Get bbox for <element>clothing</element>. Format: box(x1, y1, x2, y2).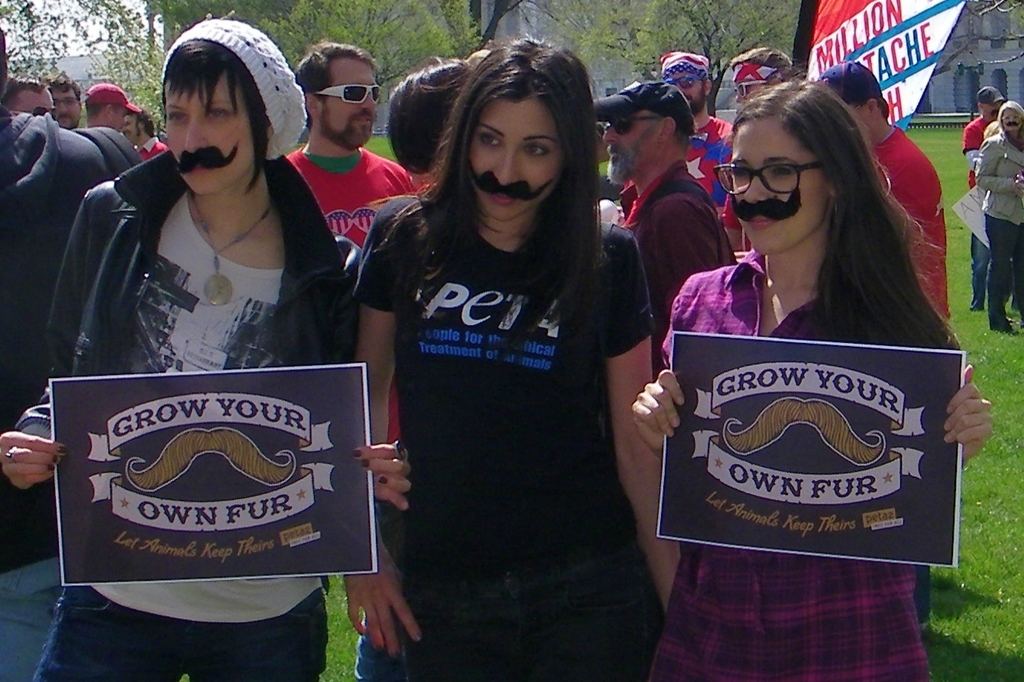
box(683, 112, 741, 238).
